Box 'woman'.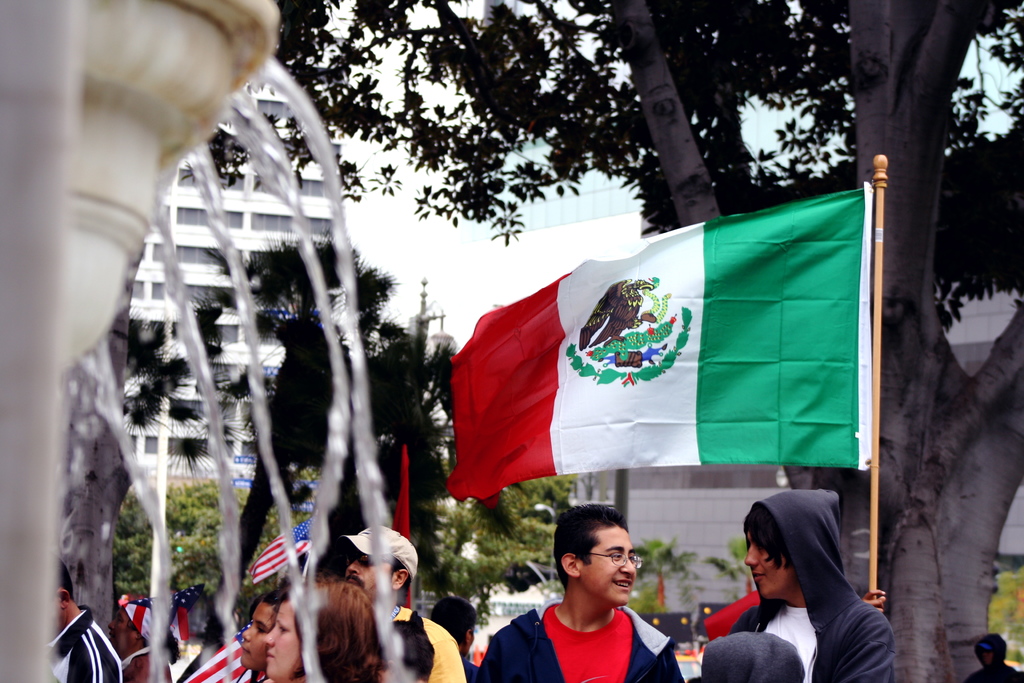
x1=266 y1=580 x2=391 y2=682.
